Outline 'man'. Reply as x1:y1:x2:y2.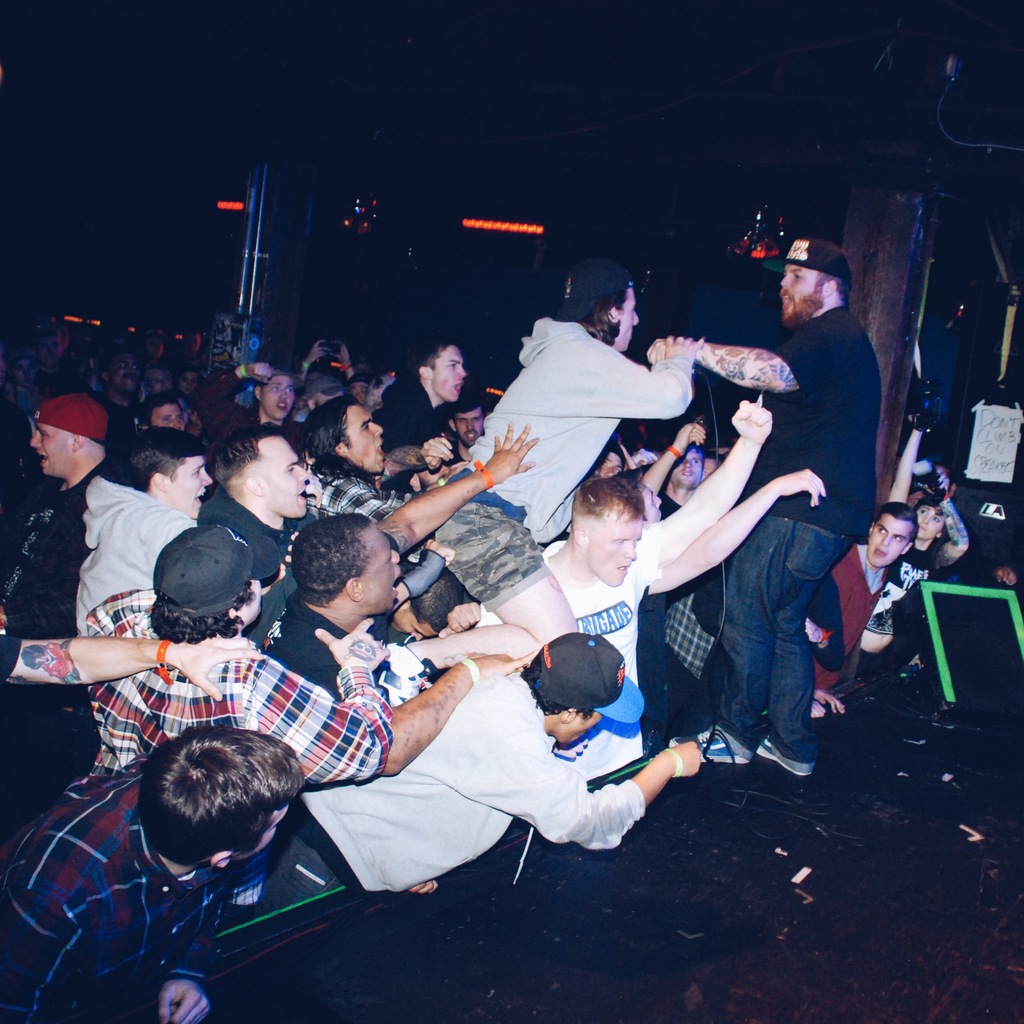
532:392:771:952.
